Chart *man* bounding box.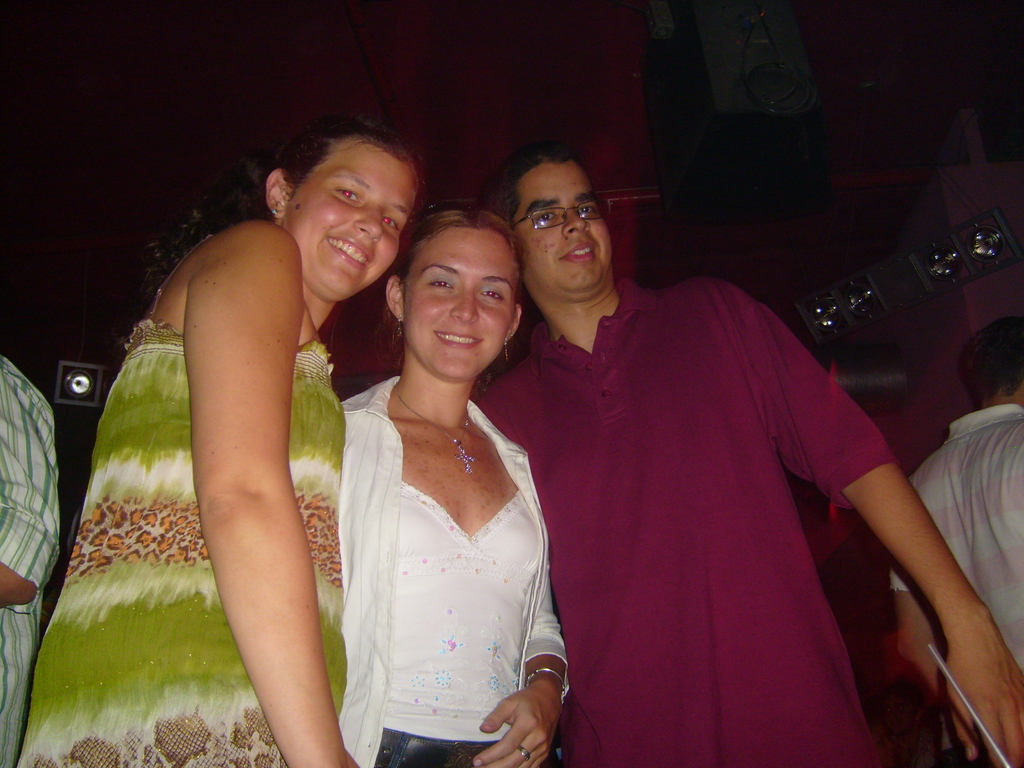
Charted: (886, 317, 1023, 698).
